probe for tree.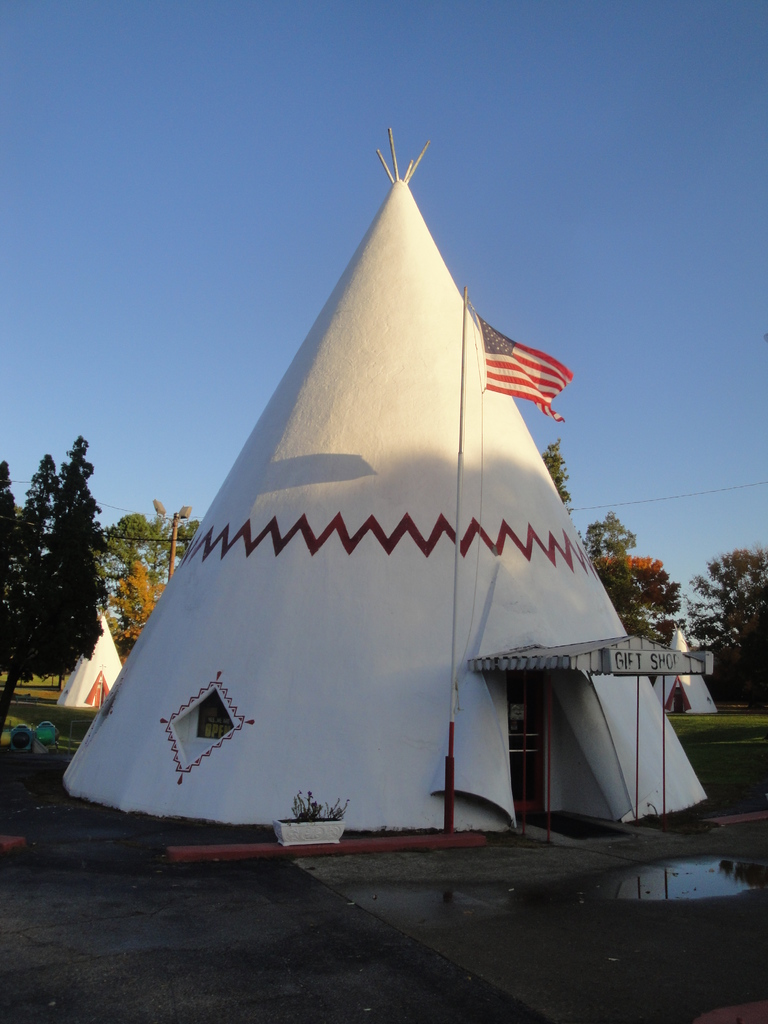
Probe result: BBox(108, 512, 200, 646).
